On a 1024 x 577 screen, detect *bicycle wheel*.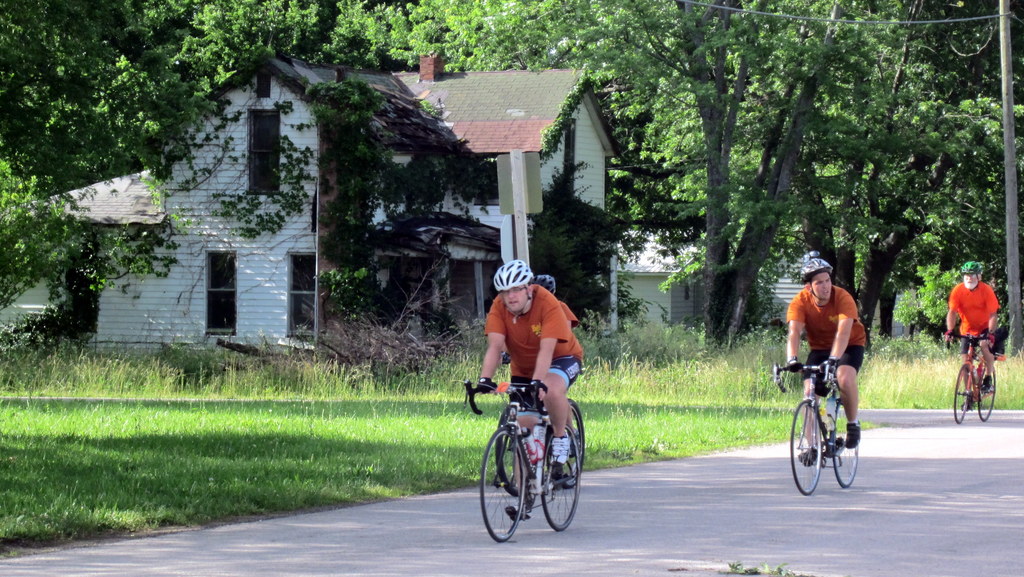
952, 358, 973, 427.
